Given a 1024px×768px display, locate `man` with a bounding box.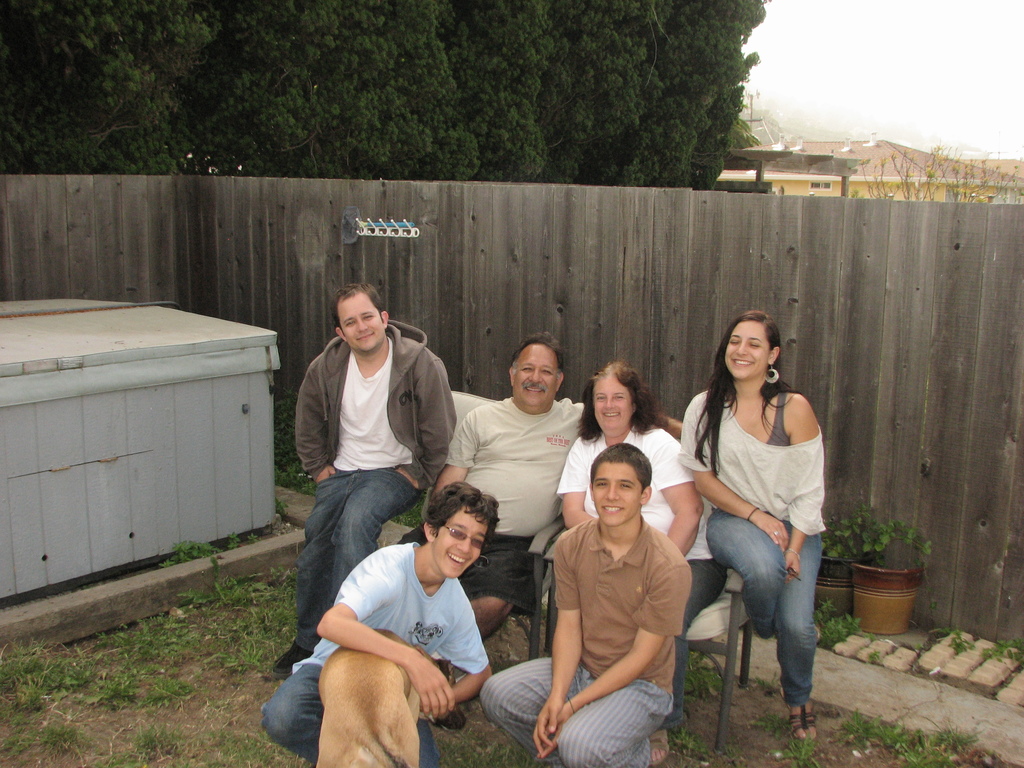
Located: x1=399 y1=331 x2=685 y2=737.
